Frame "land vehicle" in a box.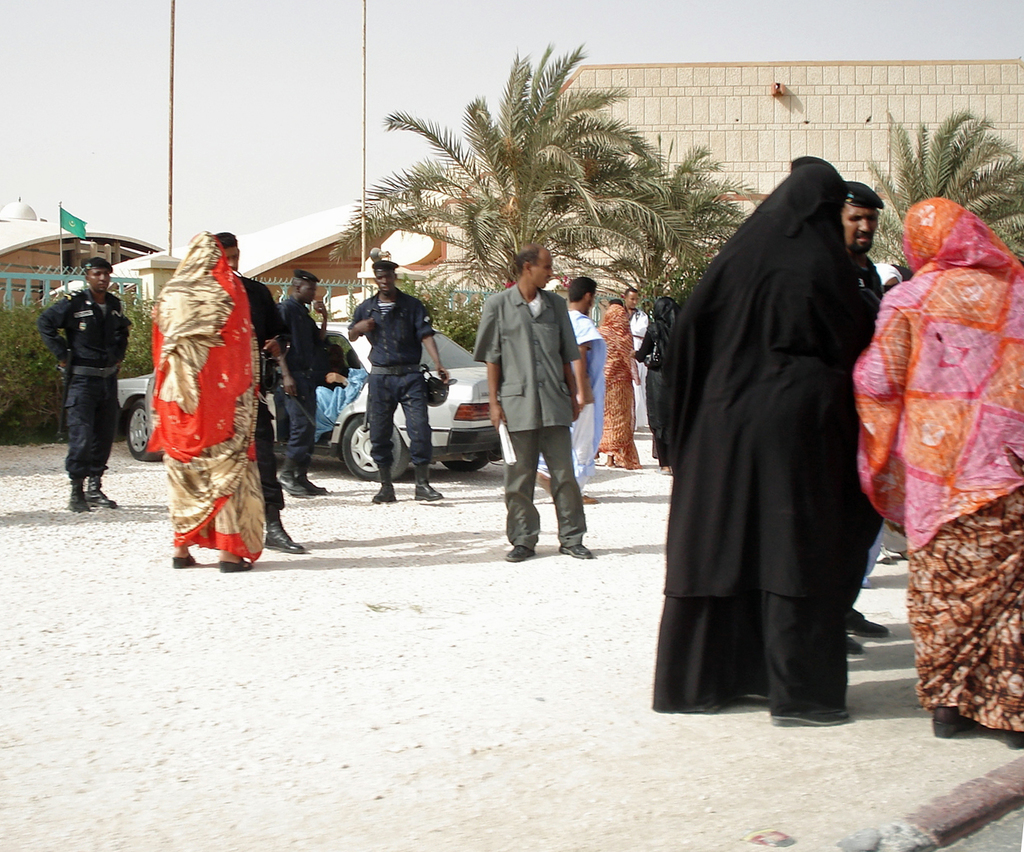
{"left": 119, "top": 322, "right": 501, "bottom": 482}.
